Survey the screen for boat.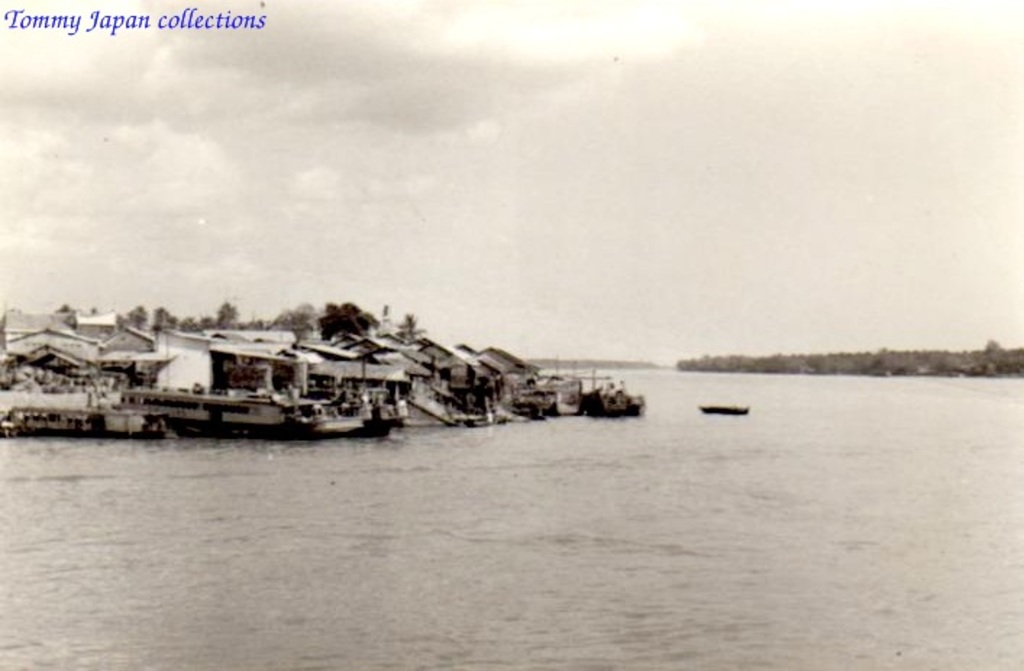
Survey found: 0,409,168,433.
